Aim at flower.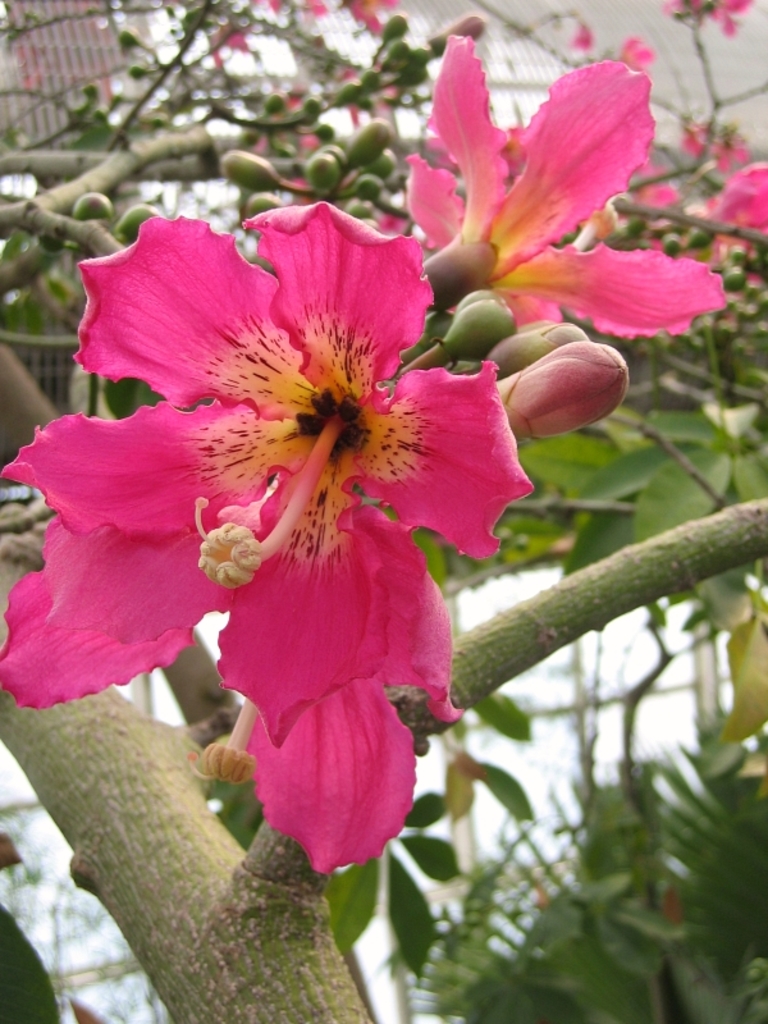
Aimed at x1=51, y1=173, x2=539, y2=845.
